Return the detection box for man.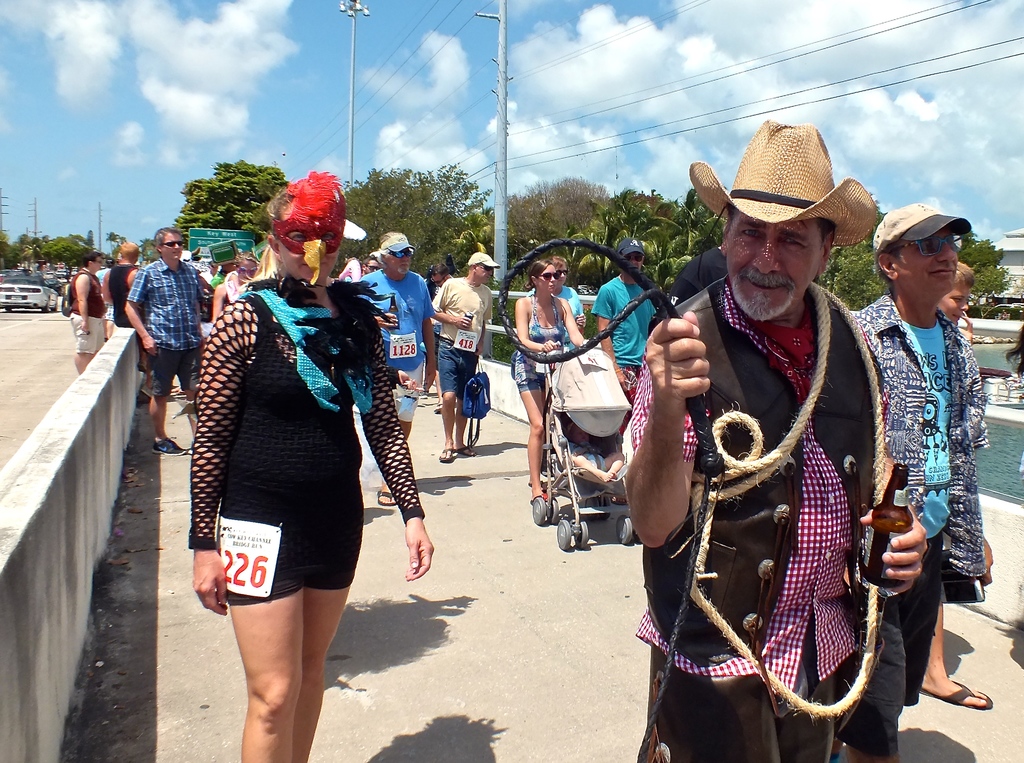
847:197:973:762.
